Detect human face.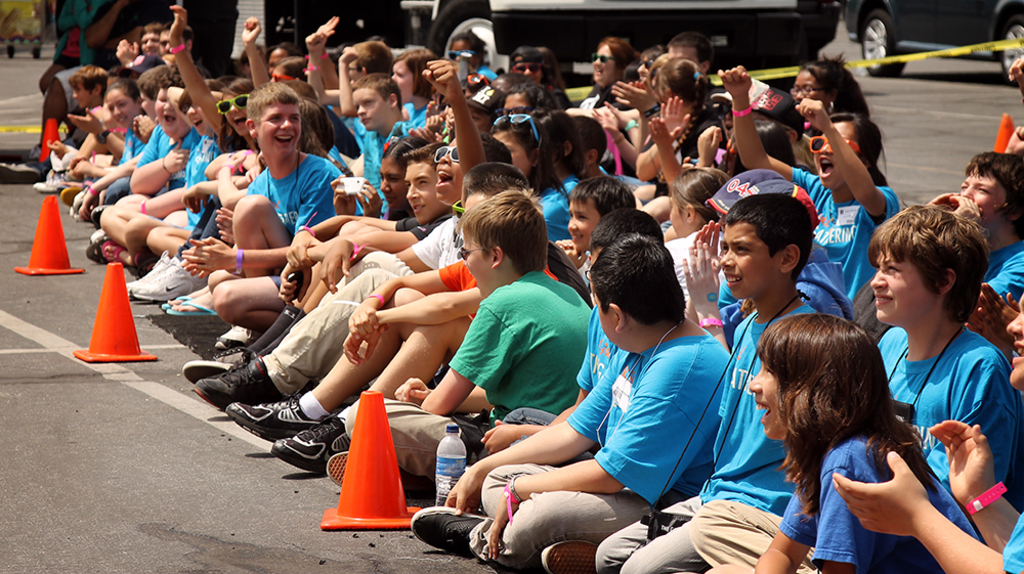
Detected at bbox(408, 163, 437, 224).
